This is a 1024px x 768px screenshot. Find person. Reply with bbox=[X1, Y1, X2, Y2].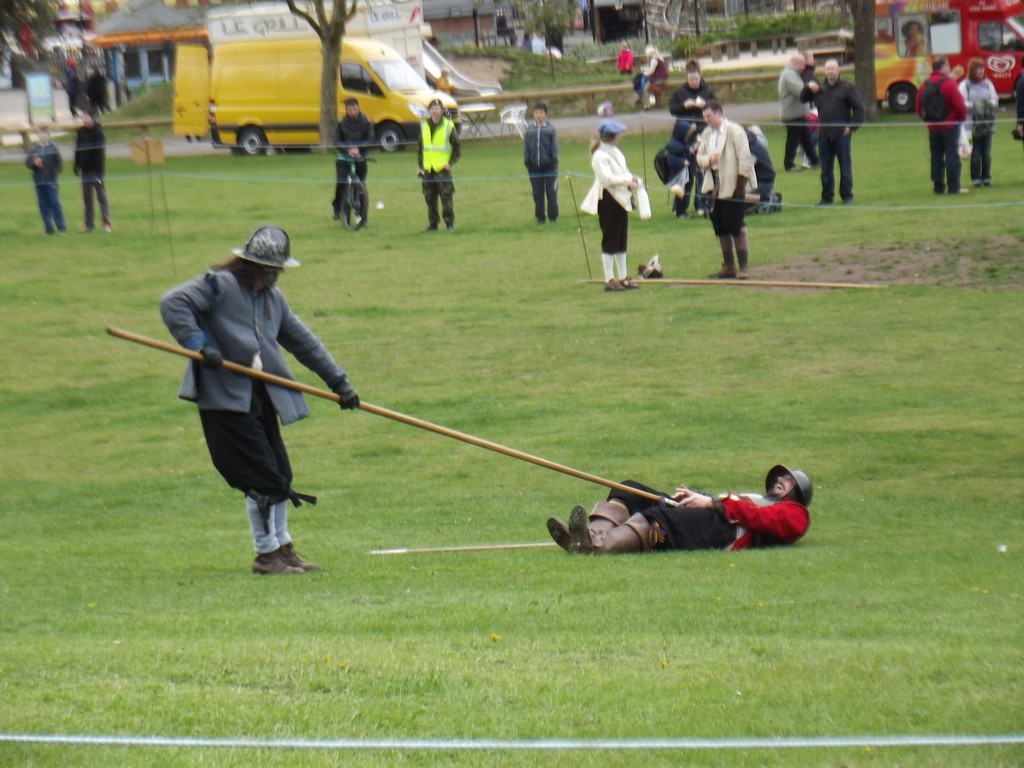
bbox=[28, 119, 69, 238].
